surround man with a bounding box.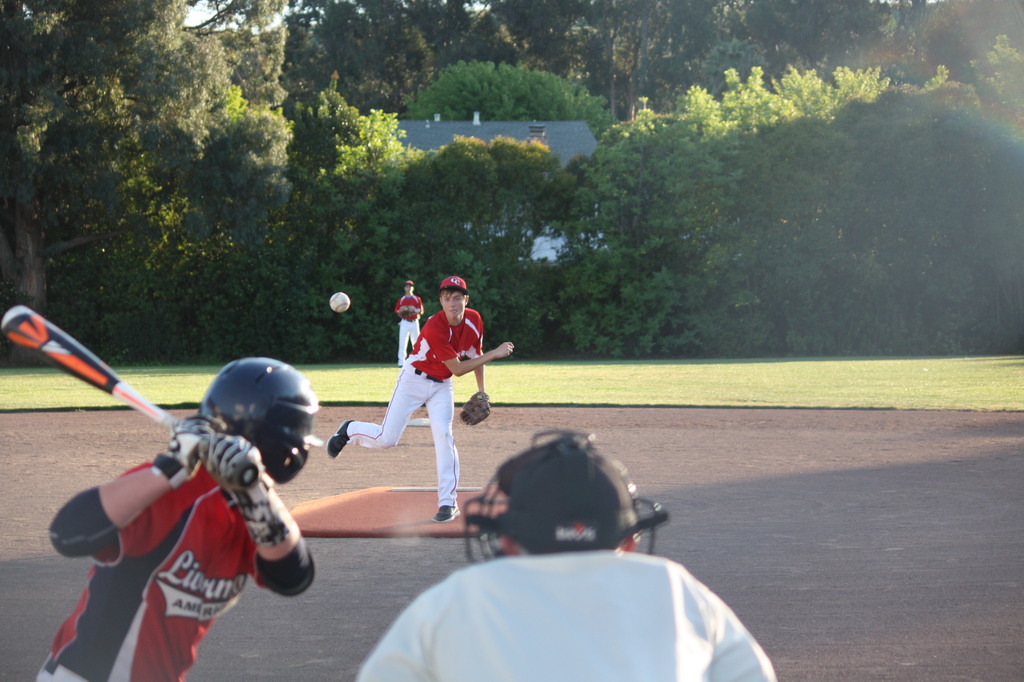
left=317, top=268, right=515, bottom=521.
